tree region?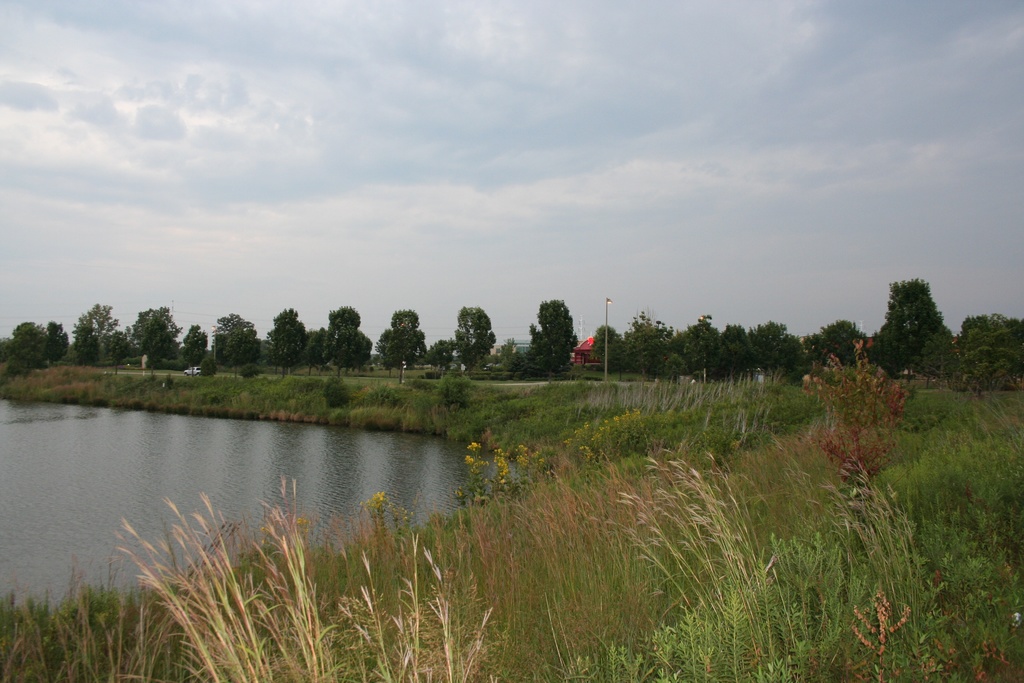
(left=450, top=300, right=496, bottom=375)
